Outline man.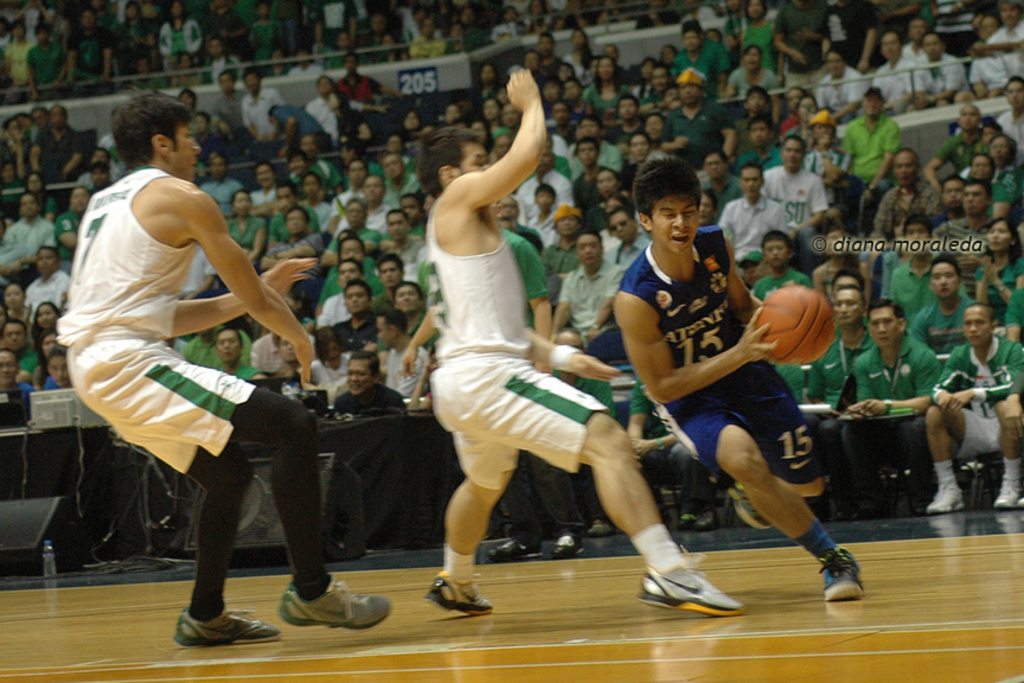
Outline: x1=876, y1=147, x2=952, y2=218.
